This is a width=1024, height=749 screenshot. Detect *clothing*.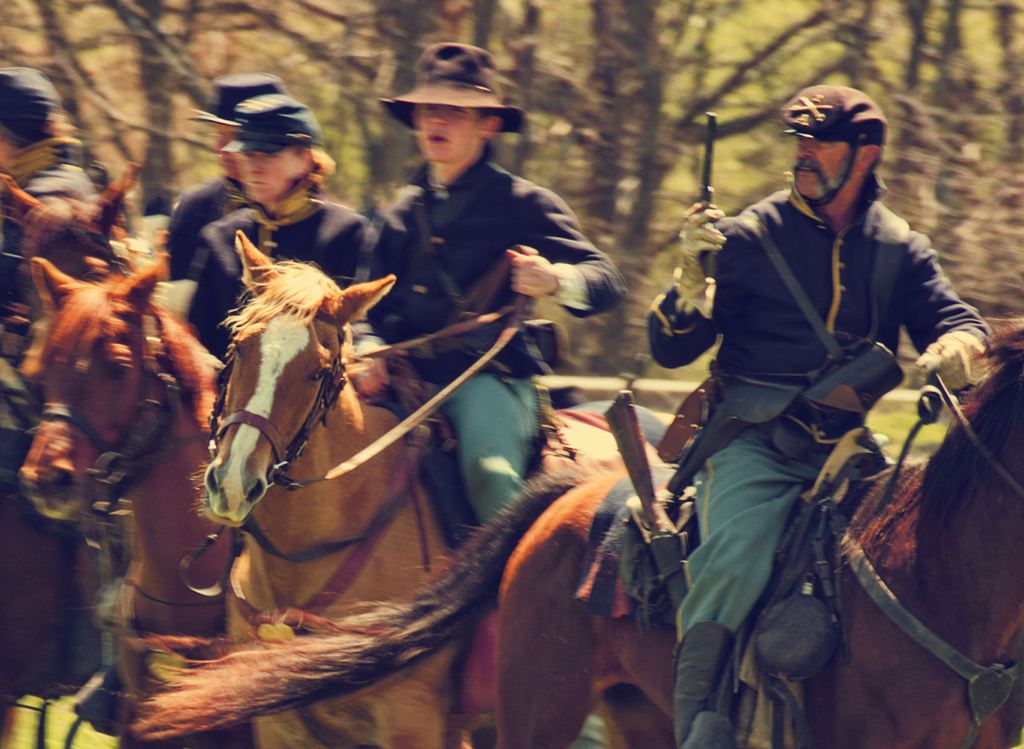
[653, 130, 962, 694].
